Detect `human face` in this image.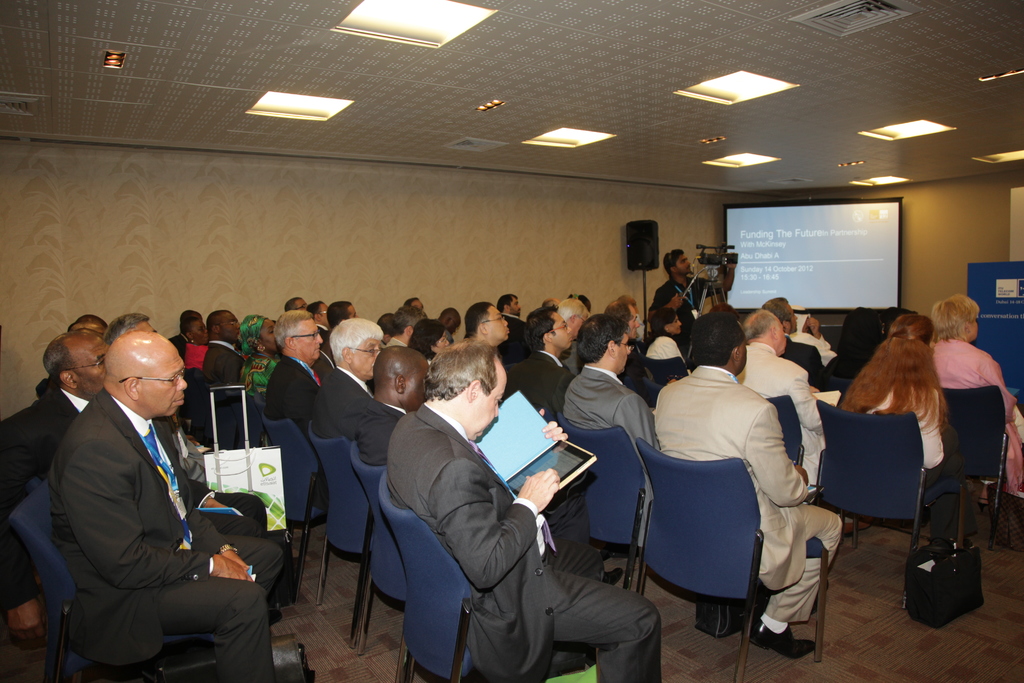
Detection: box=[404, 365, 429, 410].
